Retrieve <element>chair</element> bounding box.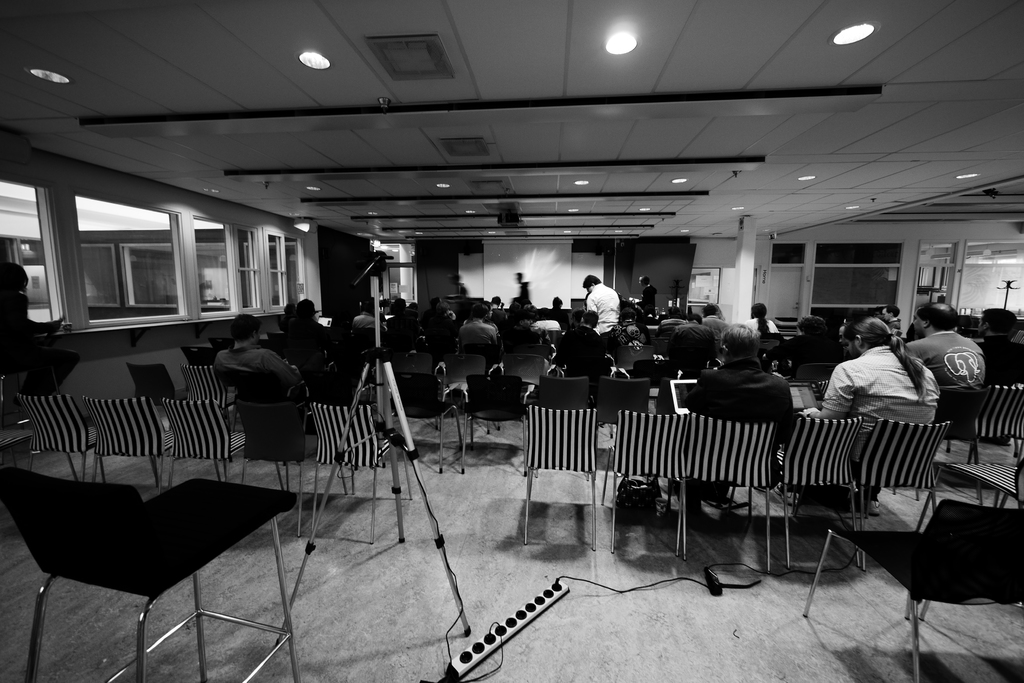
Bounding box: x1=801 y1=504 x2=1023 y2=682.
